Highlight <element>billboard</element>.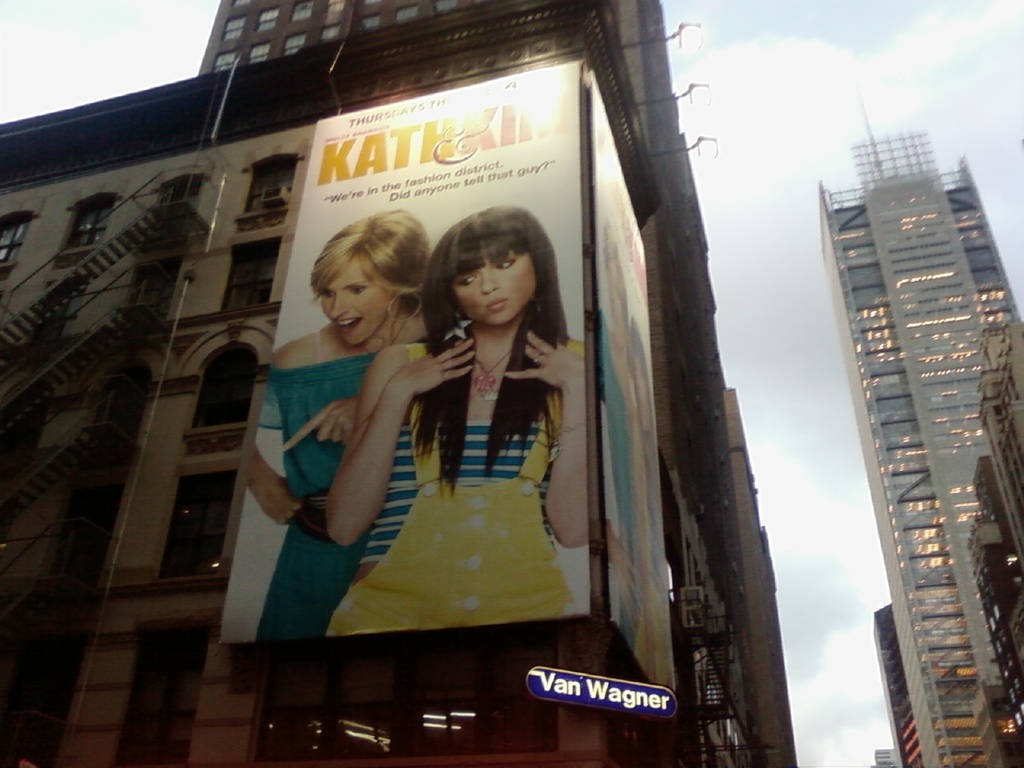
Highlighted region: crop(527, 662, 679, 726).
